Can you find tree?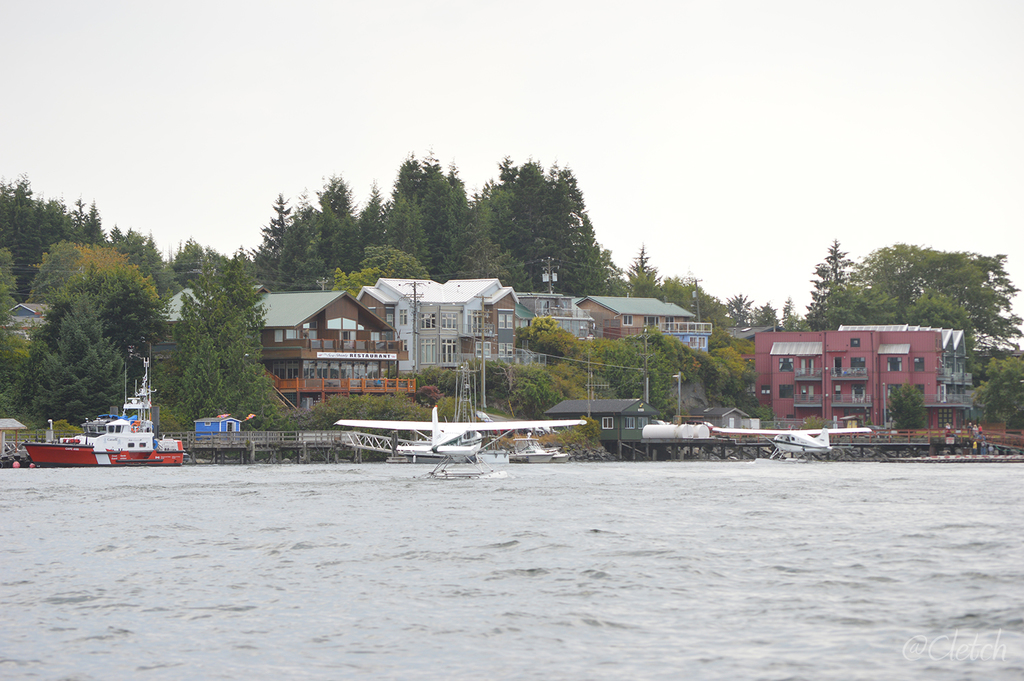
Yes, bounding box: [x1=661, y1=273, x2=726, y2=346].
